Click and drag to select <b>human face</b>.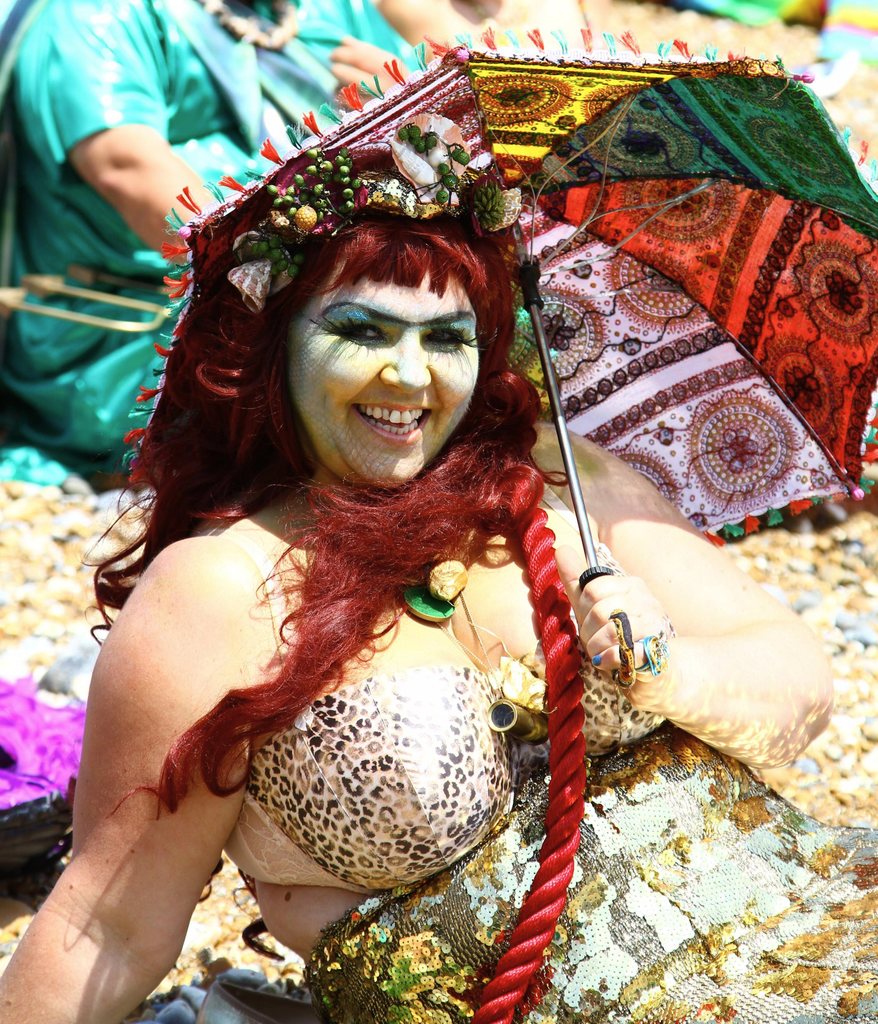
Selection: detection(295, 248, 475, 491).
